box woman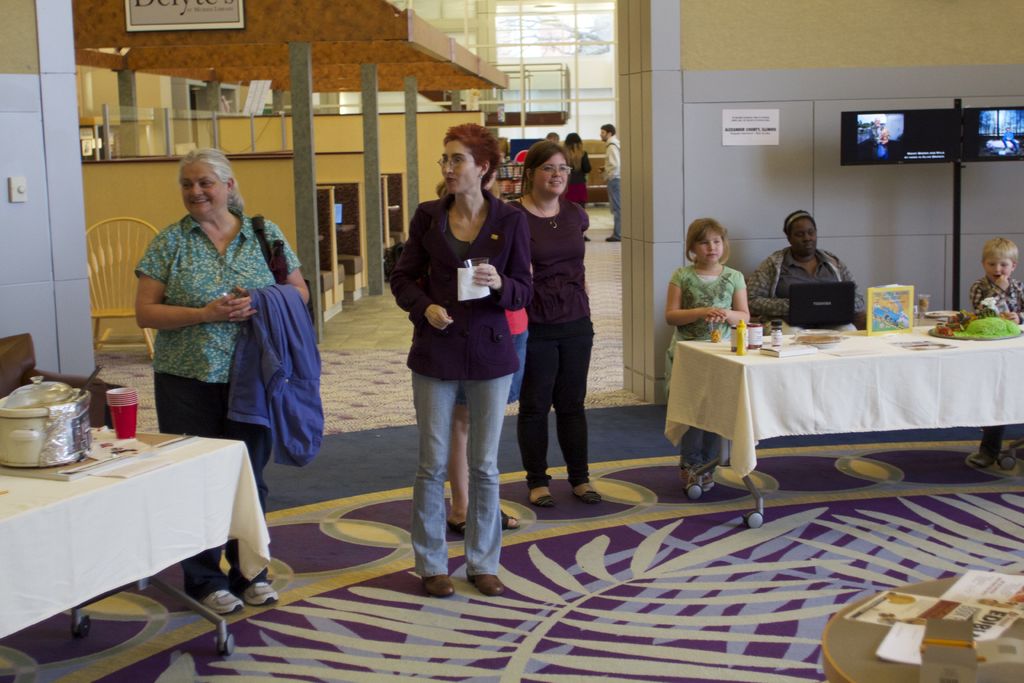
select_region(737, 204, 886, 321)
